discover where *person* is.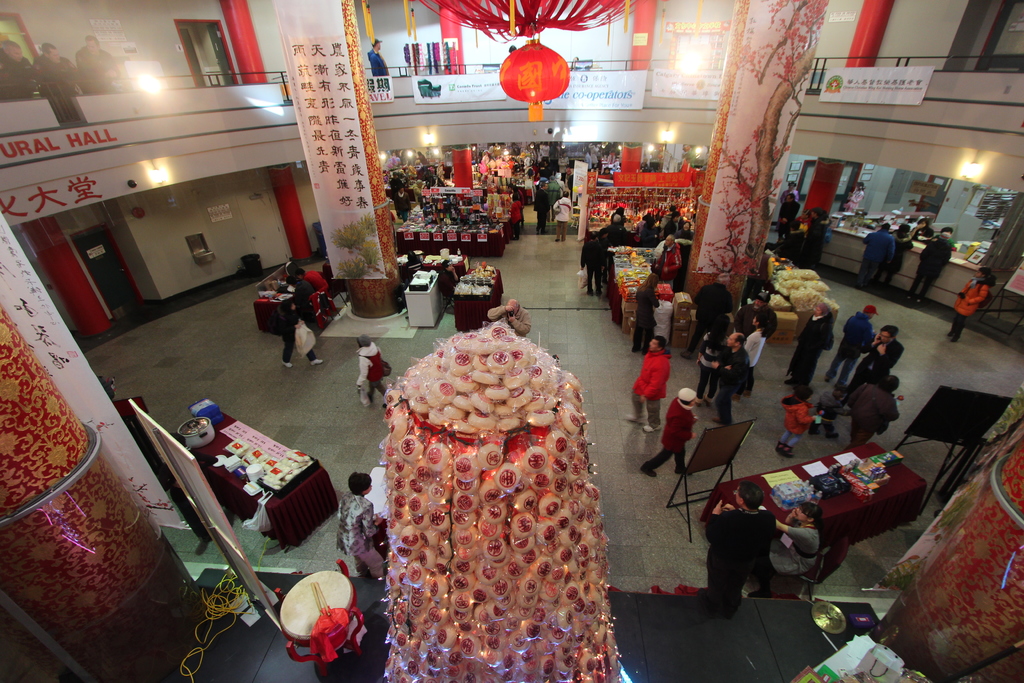
Discovered at <region>789, 299, 833, 386</region>.
